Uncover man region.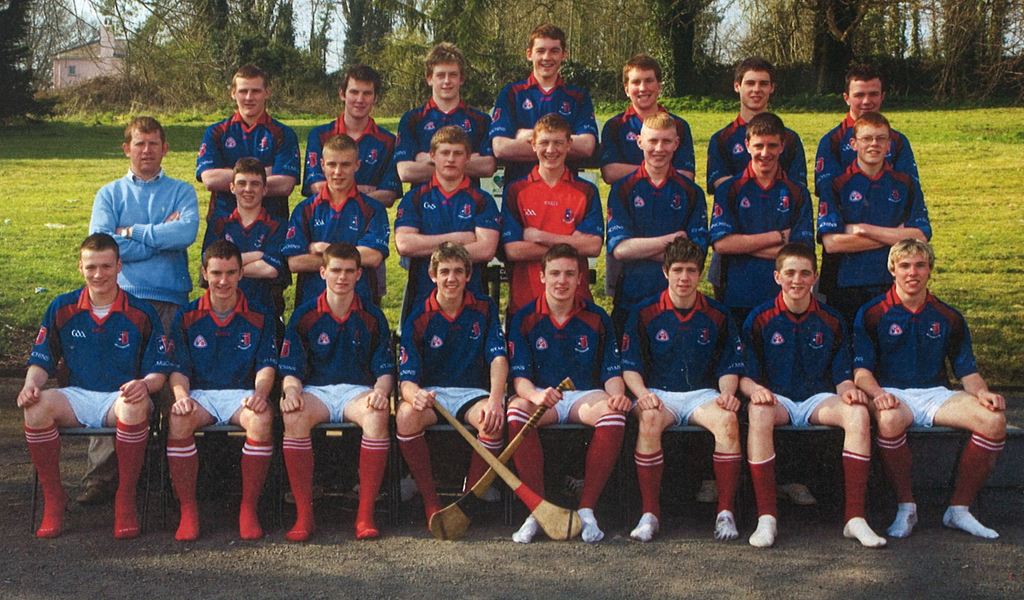
Uncovered: BBox(813, 70, 924, 205).
